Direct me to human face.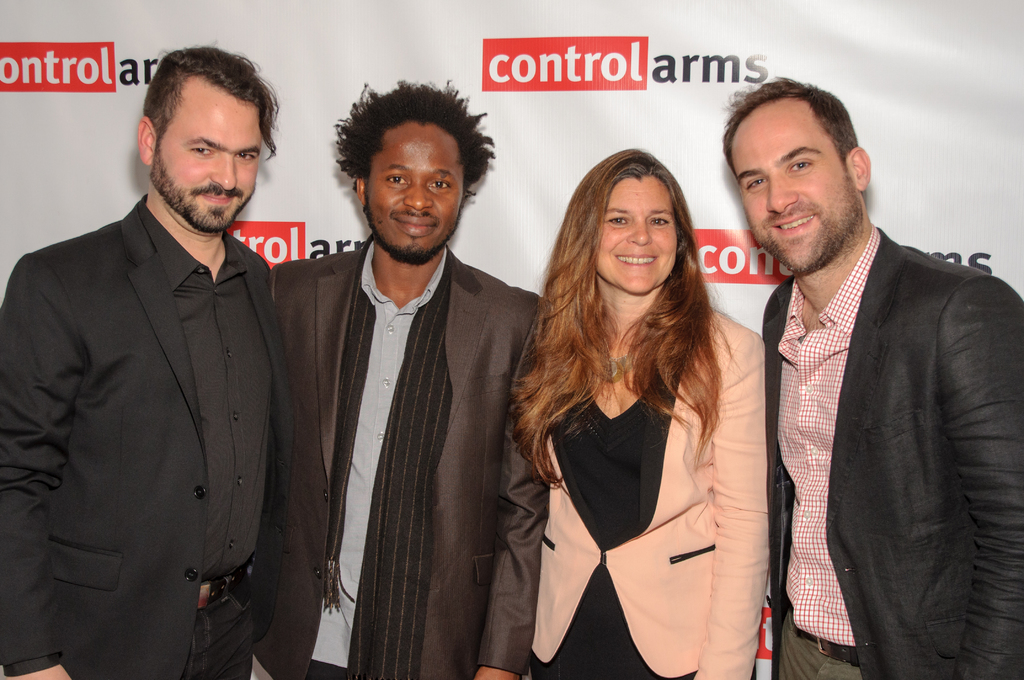
Direction: l=150, t=85, r=261, b=232.
